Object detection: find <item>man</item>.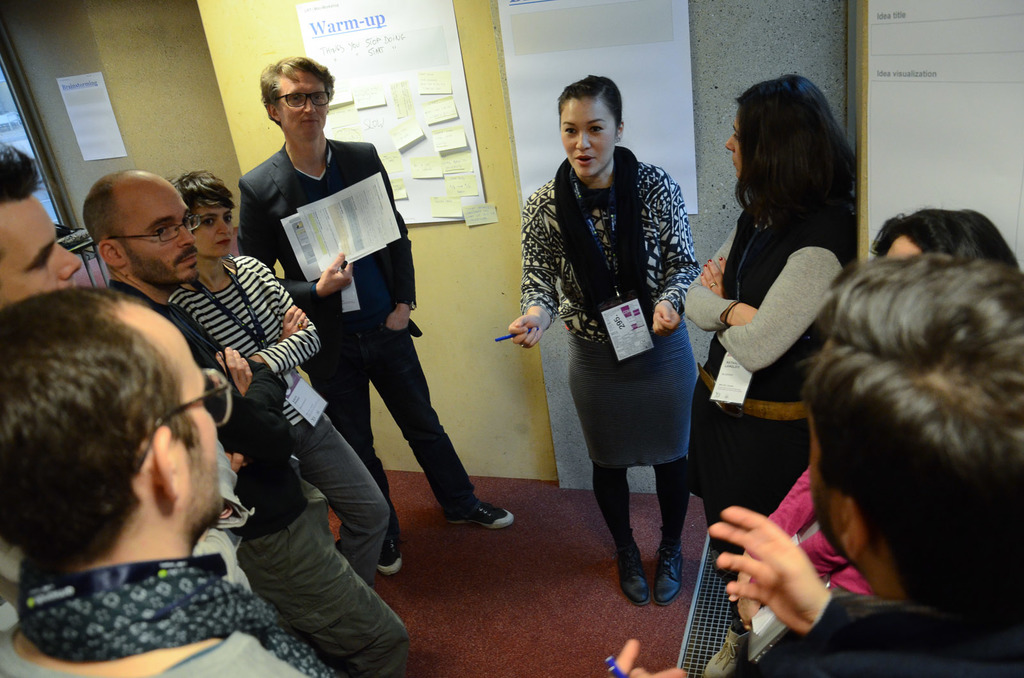
x1=0 y1=141 x2=74 y2=630.
